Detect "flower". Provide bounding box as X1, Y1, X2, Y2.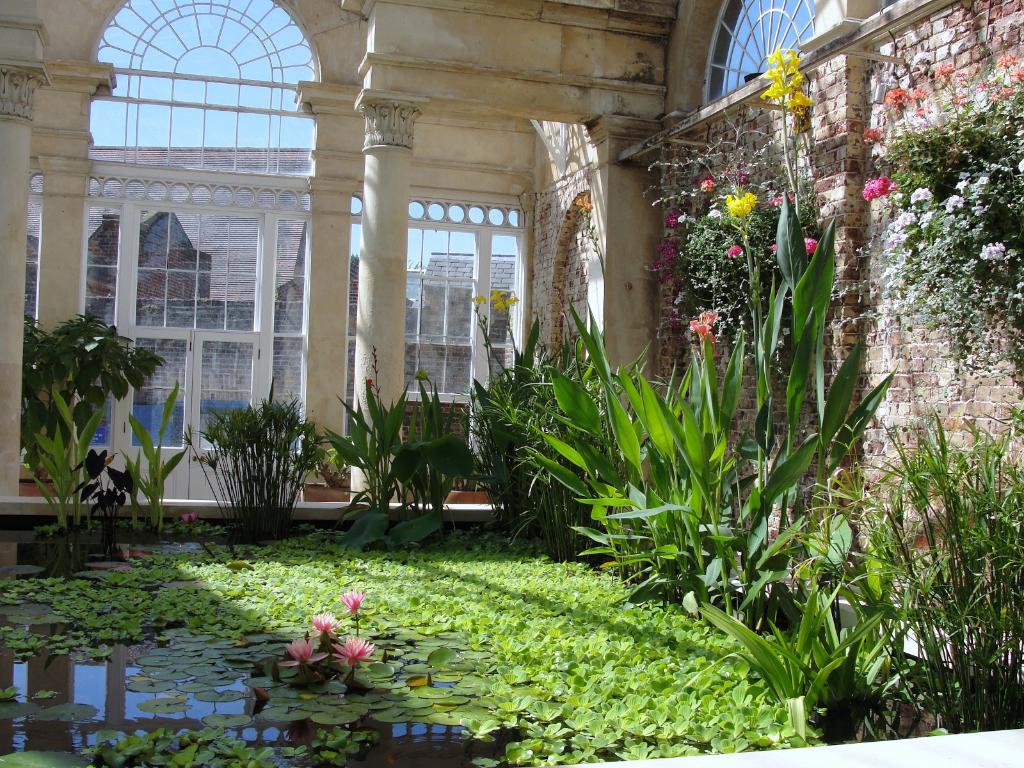
892, 249, 911, 264.
